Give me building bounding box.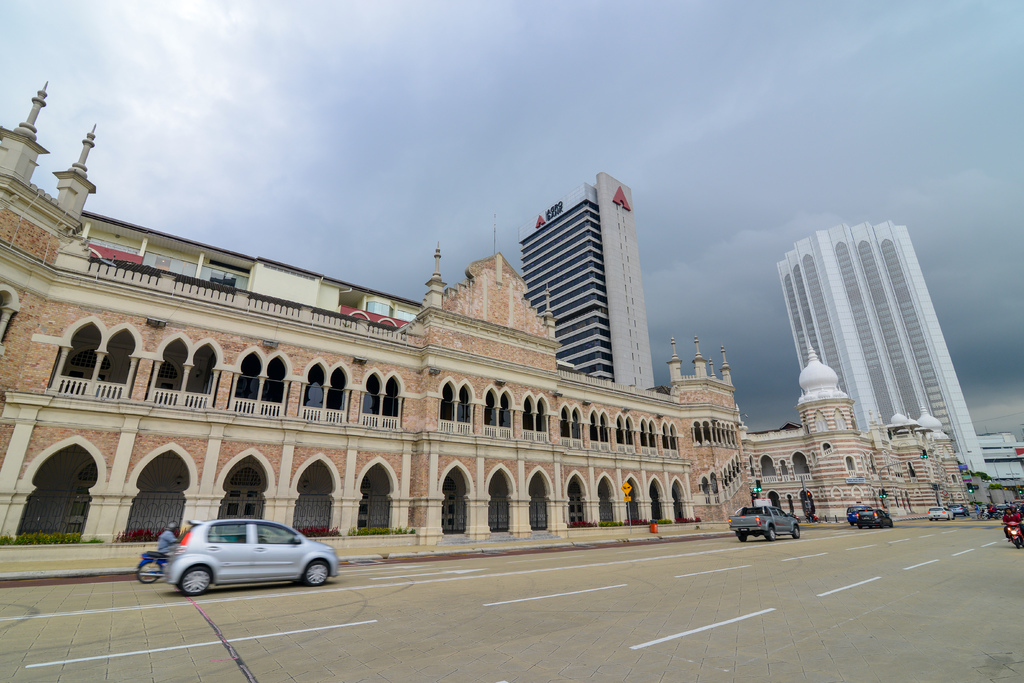
region(775, 216, 988, 477).
